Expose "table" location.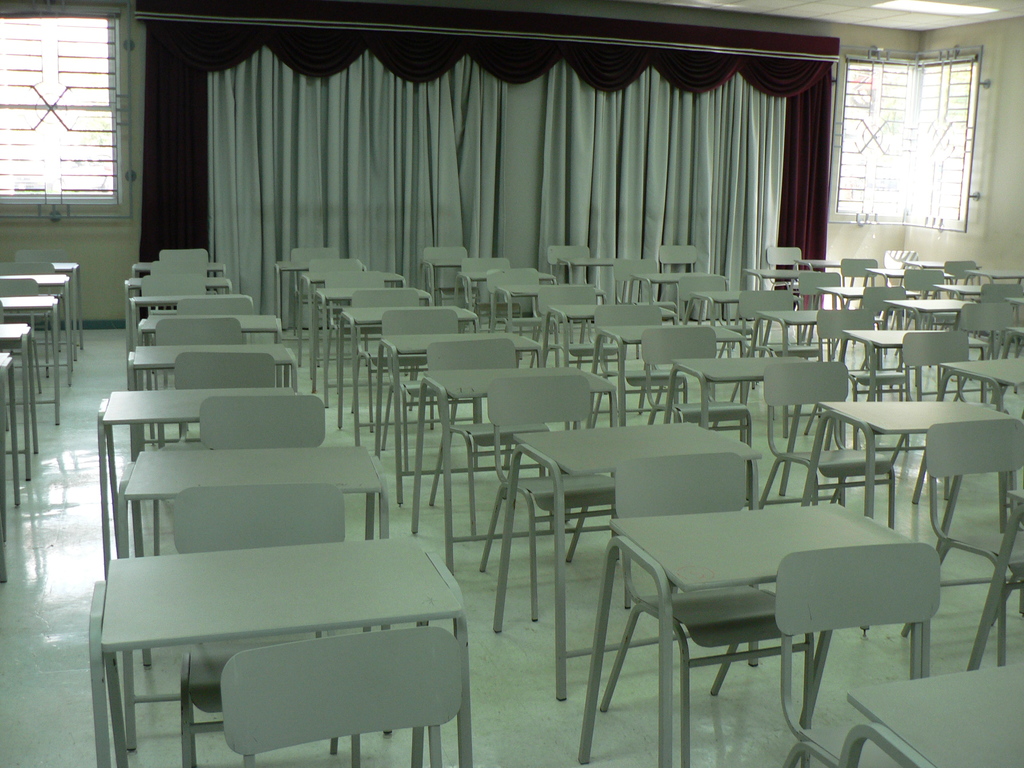
Exposed at x1=727 y1=266 x2=819 y2=355.
